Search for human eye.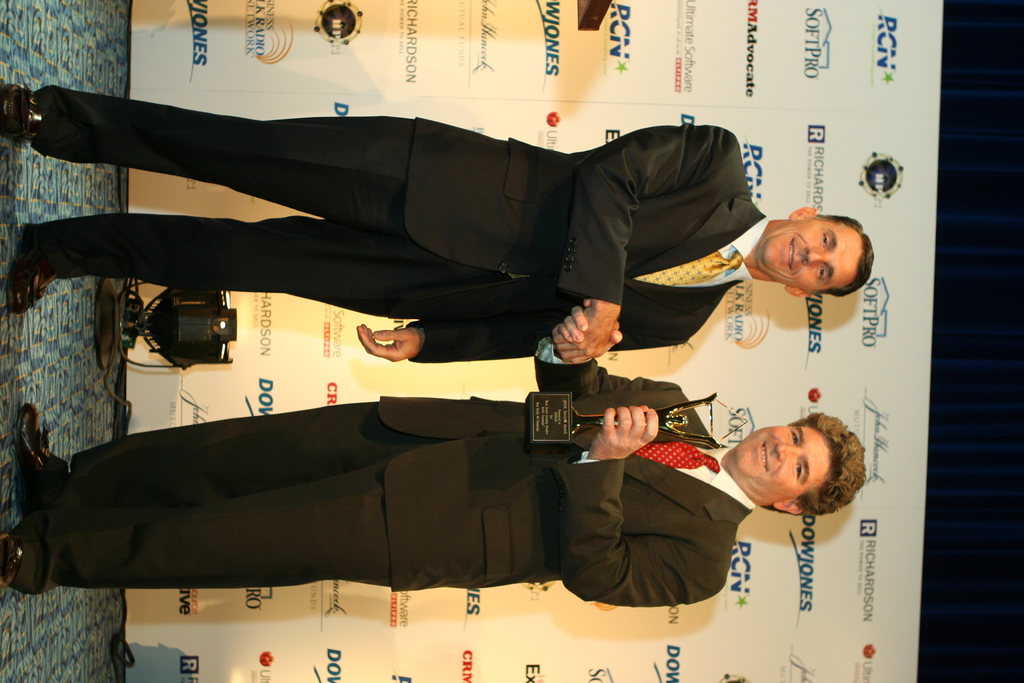
Found at 795/457/803/484.
